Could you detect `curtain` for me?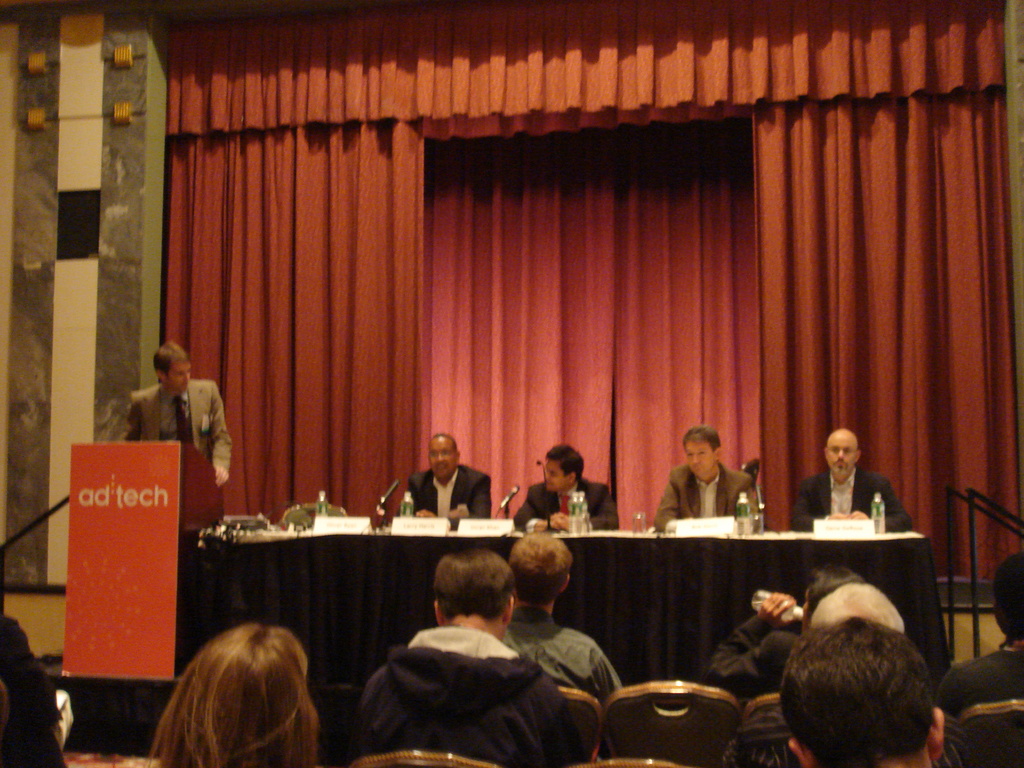
Detection result: {"left": 150, "top": 5, "right": 1023, "bottom": 529}.
